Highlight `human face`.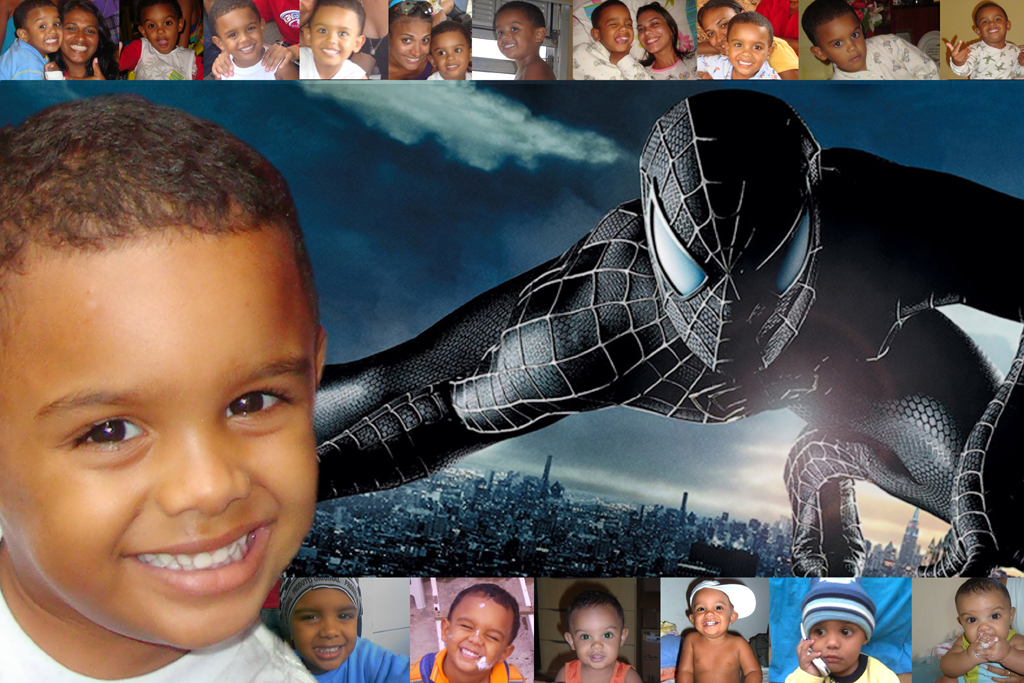
Highlighted region: rect(395, 18, 427, 67).
